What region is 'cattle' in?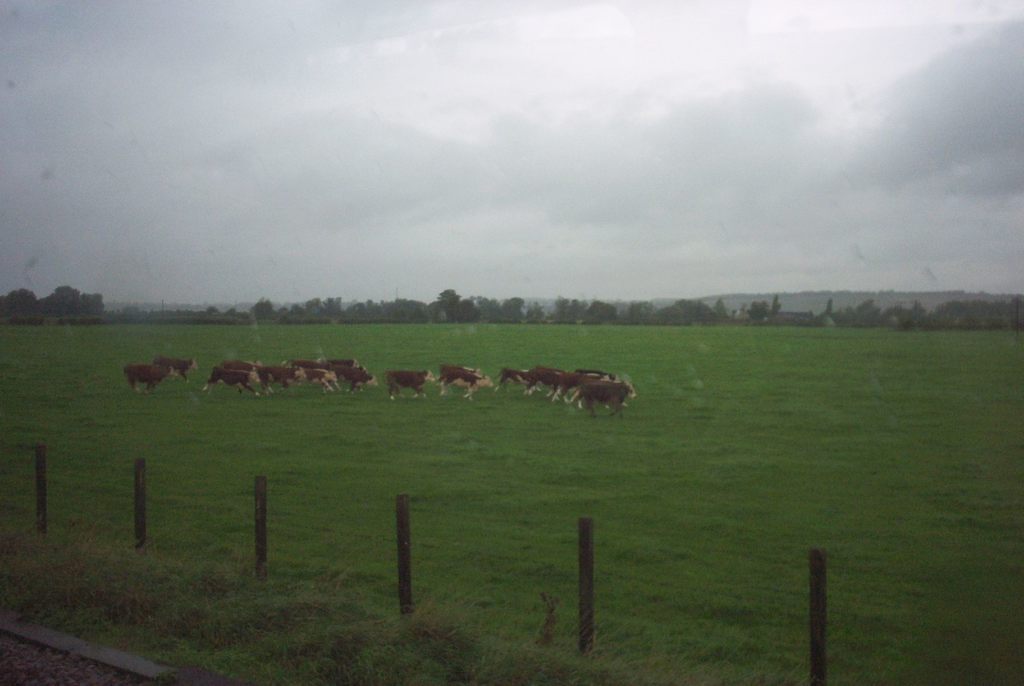
124:366:171:395.
